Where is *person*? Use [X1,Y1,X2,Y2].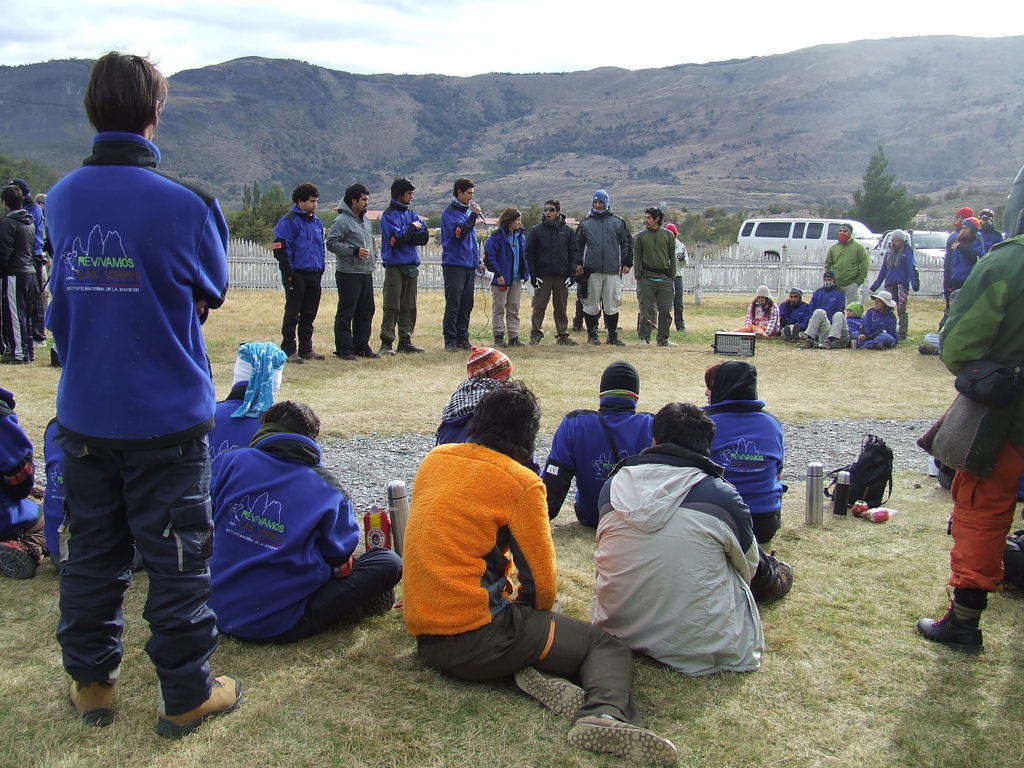
[525,200,581,351].
